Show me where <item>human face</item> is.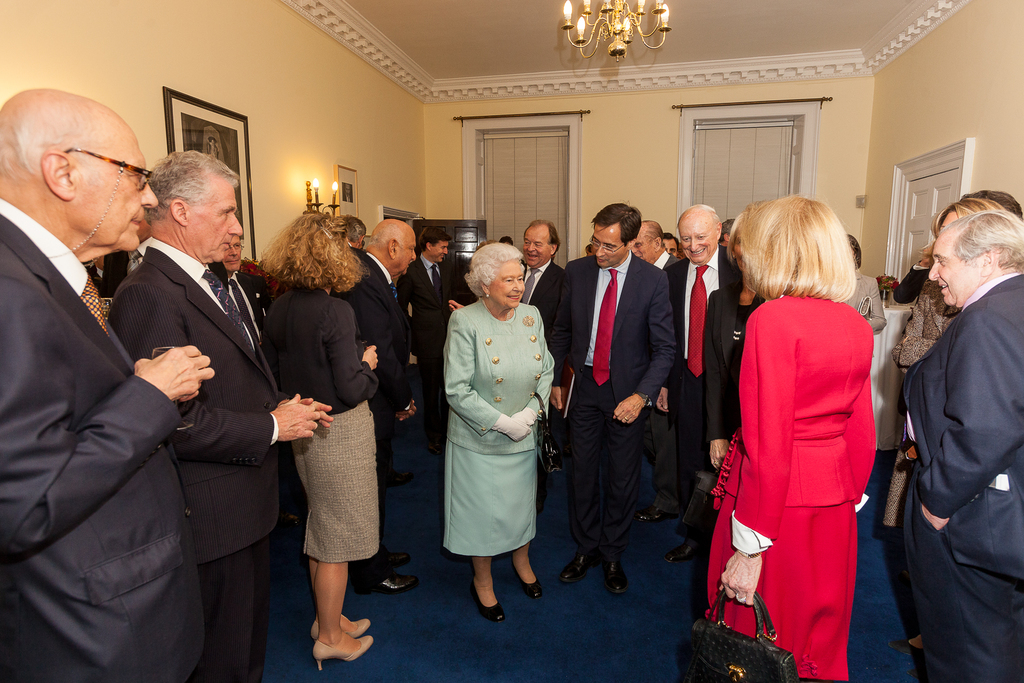
<item>human face</item> is at locate(433, 238, 446, 265).
